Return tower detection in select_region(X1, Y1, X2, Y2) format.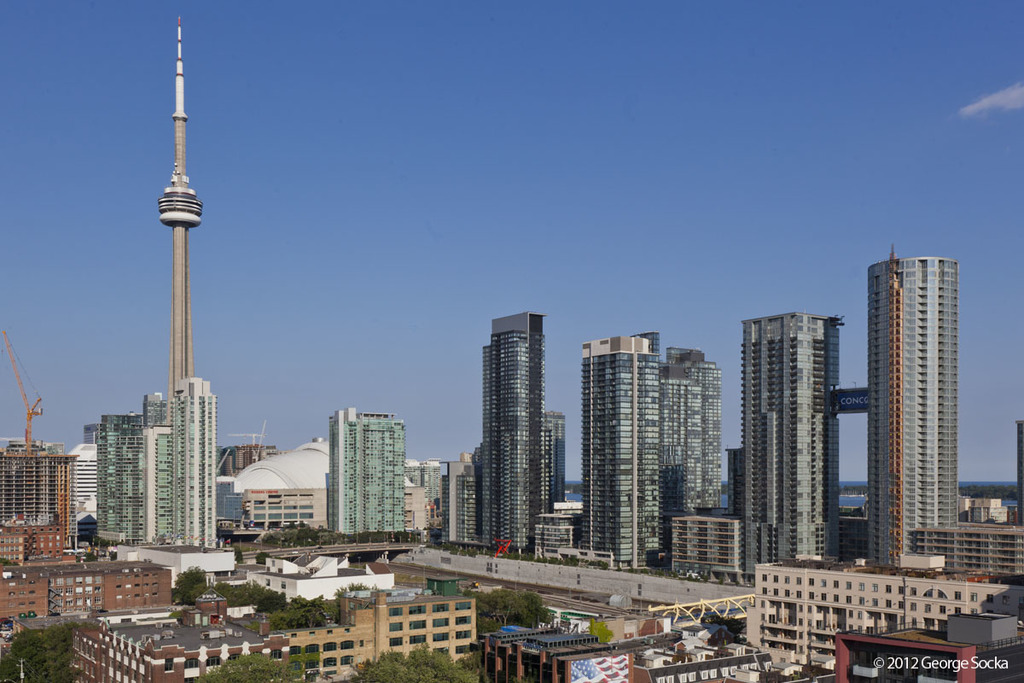
select_region(661, 345, 717, 561).
